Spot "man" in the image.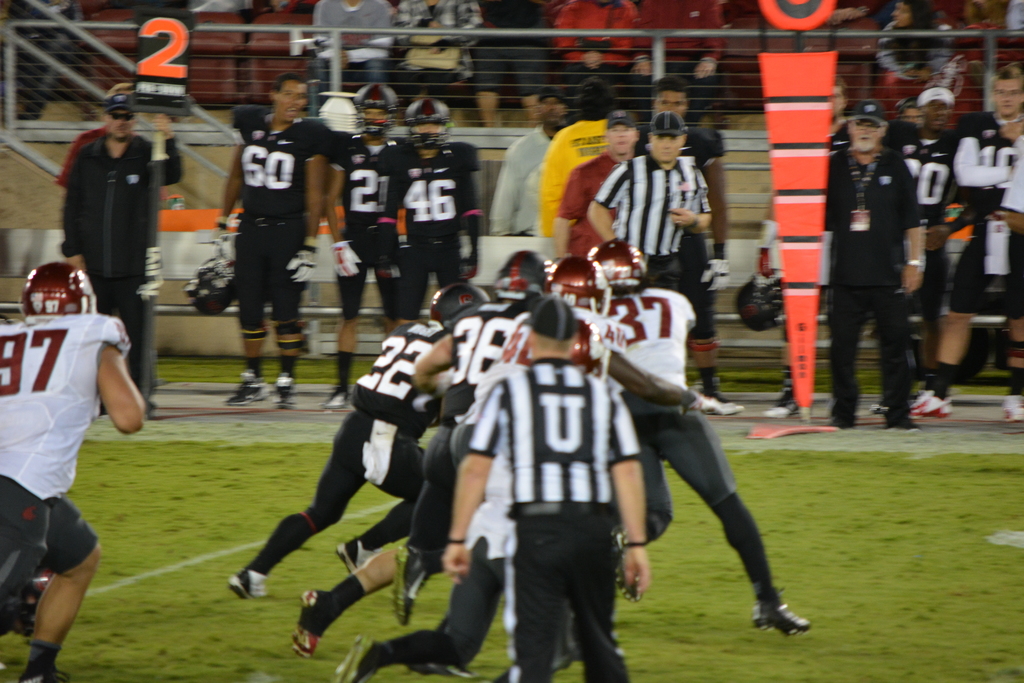
"man" found at [x1=553, y1=0, x2=639, y2=103].
